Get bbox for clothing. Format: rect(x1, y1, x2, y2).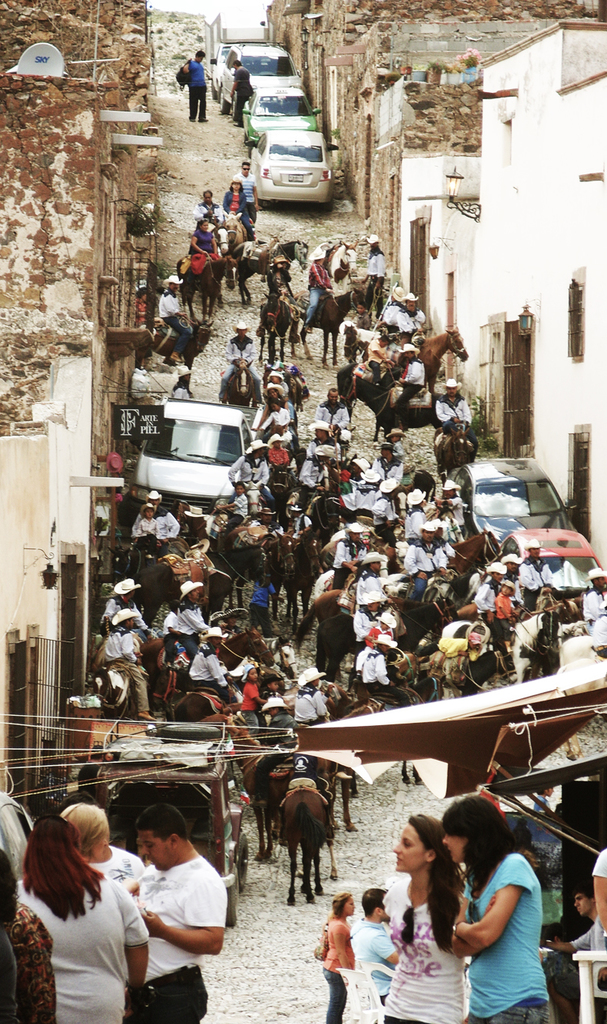
rect(225, 454, 270, 509).
